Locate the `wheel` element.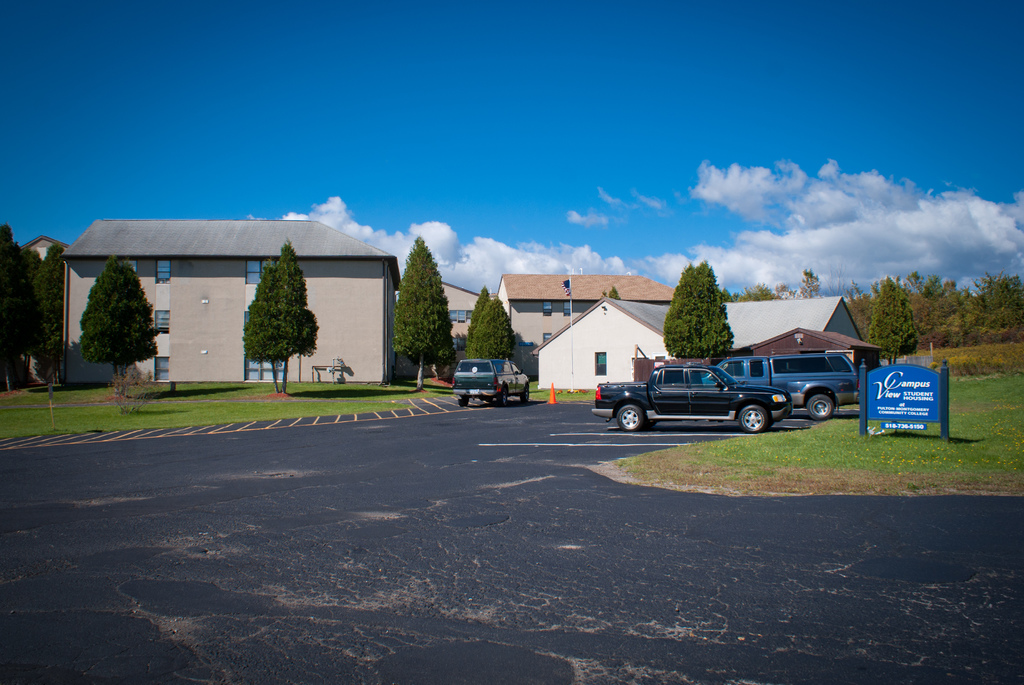
Element bbox: 619, 399, 641, 430.
